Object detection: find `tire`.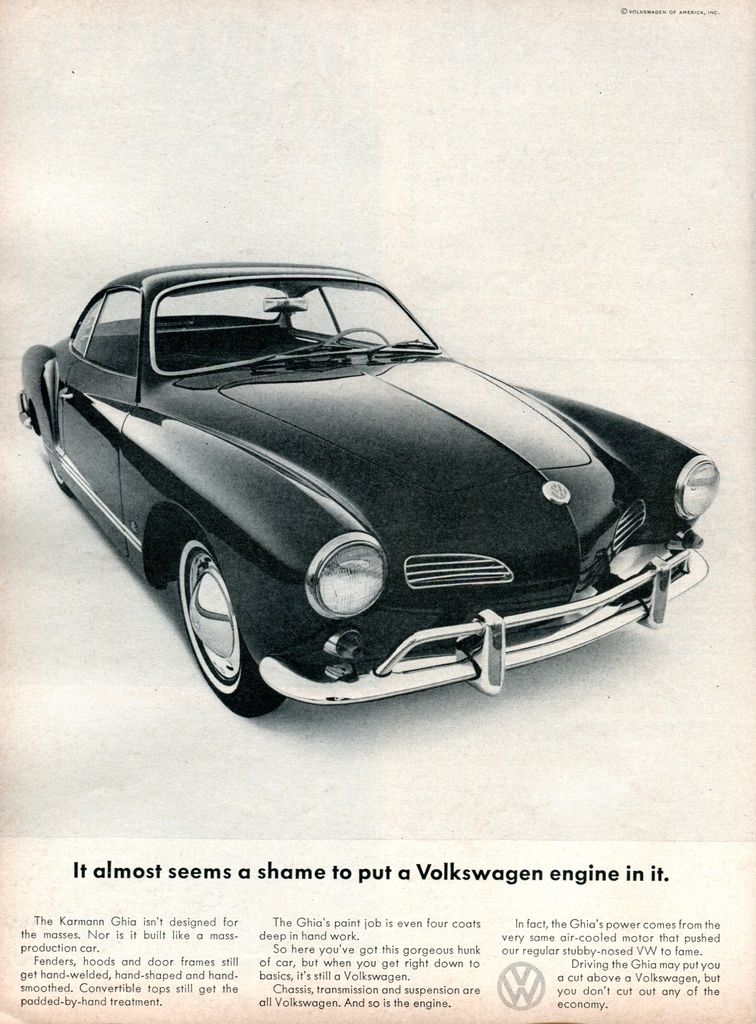
{"x1": 152, "y1": 514, "x2": 265, "y2": 710}.
